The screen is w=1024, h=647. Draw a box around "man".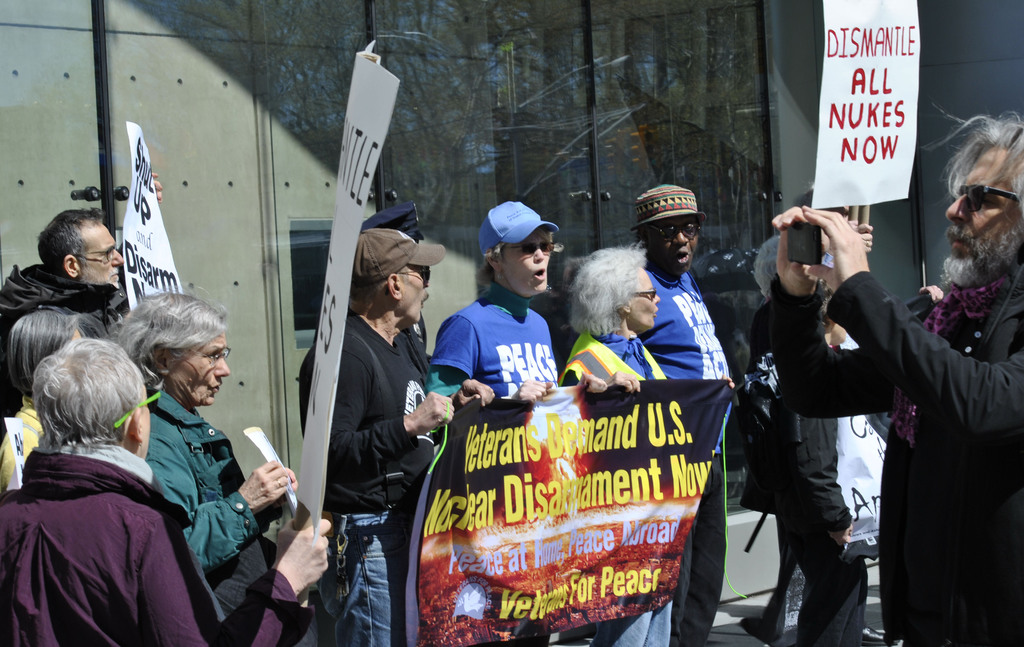
630, 184, 737, 646.
